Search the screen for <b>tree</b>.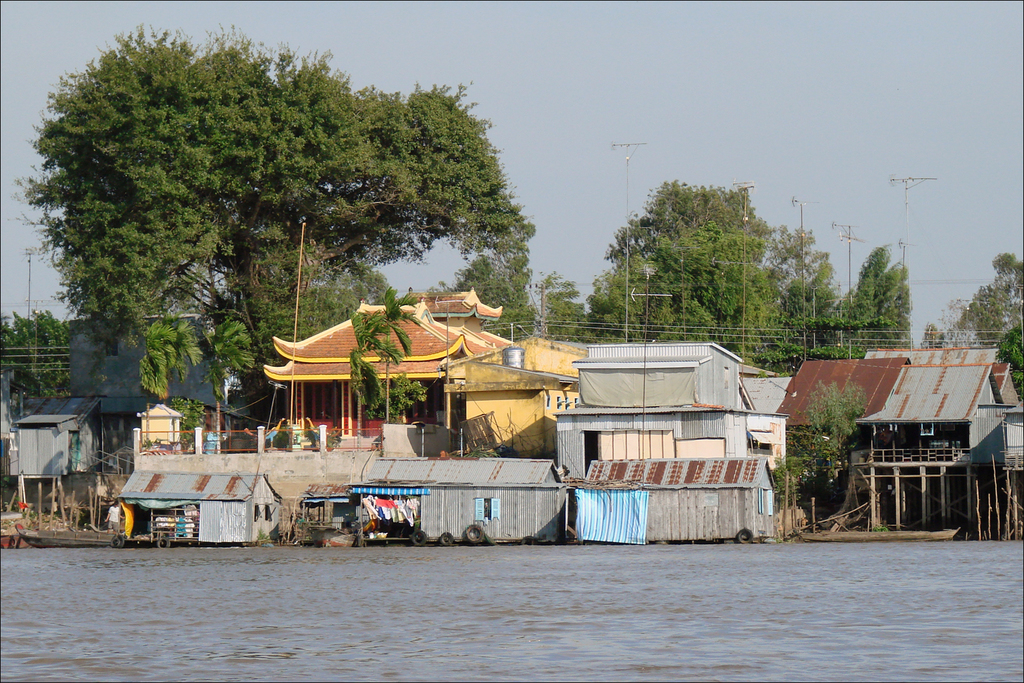
Found at bbox(803, 376, 867, 487).
